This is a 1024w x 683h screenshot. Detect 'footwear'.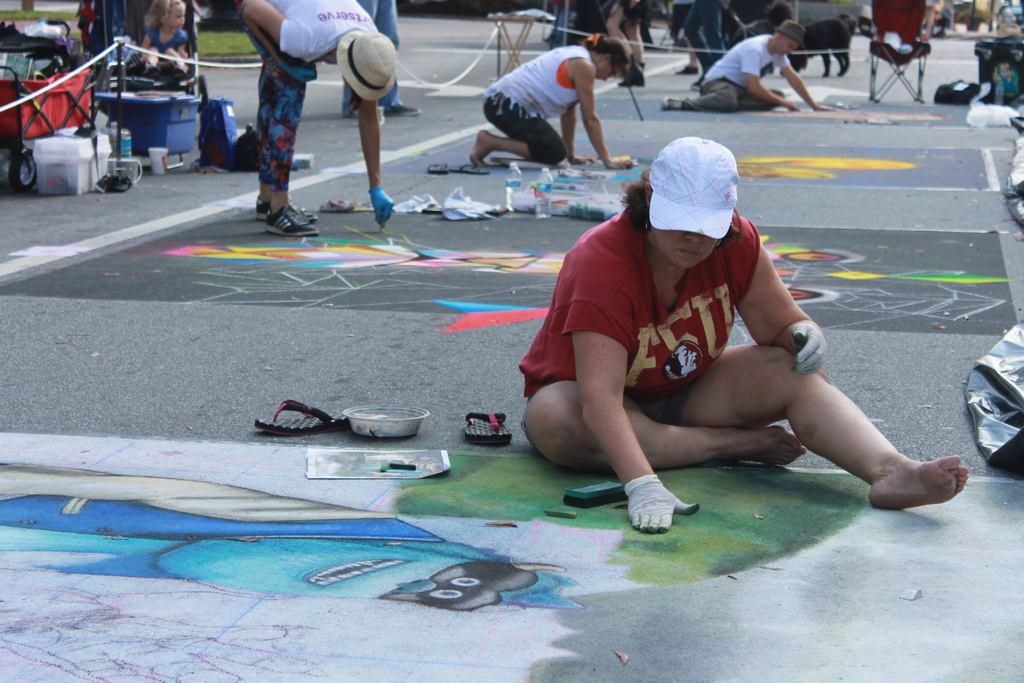
383,102,425,119.
